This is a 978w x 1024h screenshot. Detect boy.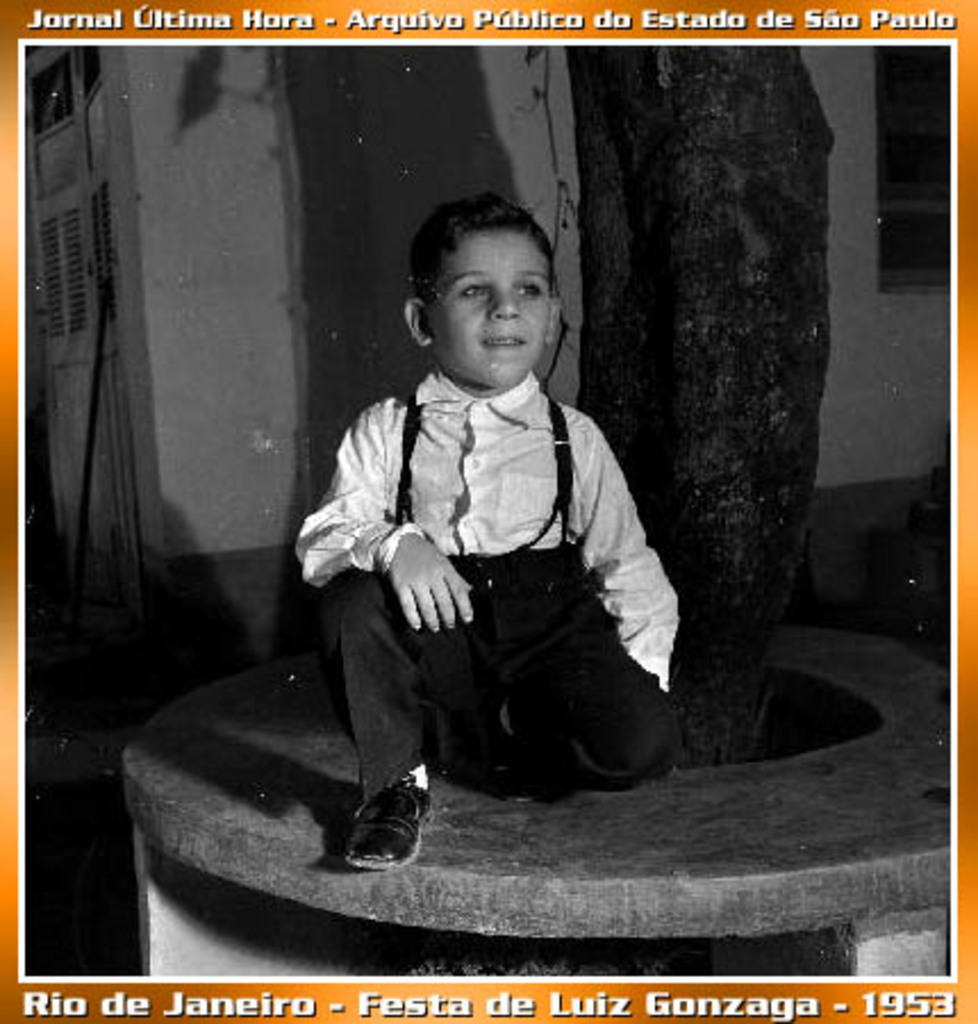
298:193:685:872.
